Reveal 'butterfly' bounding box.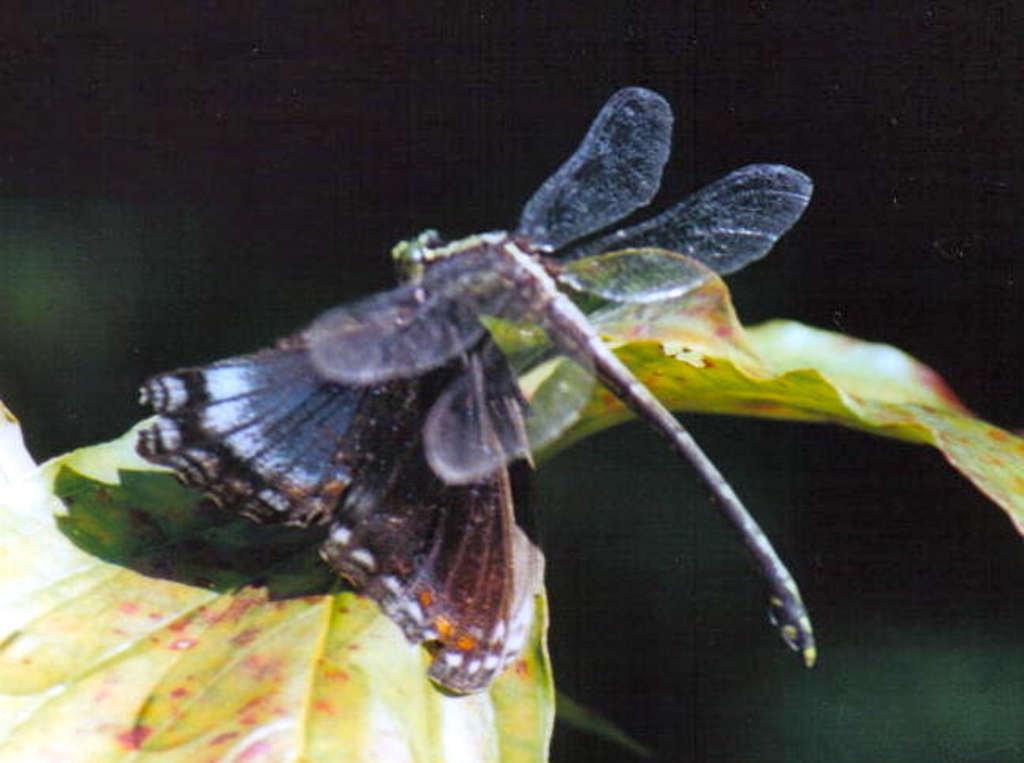
Revealed: [135,85,817,692].
